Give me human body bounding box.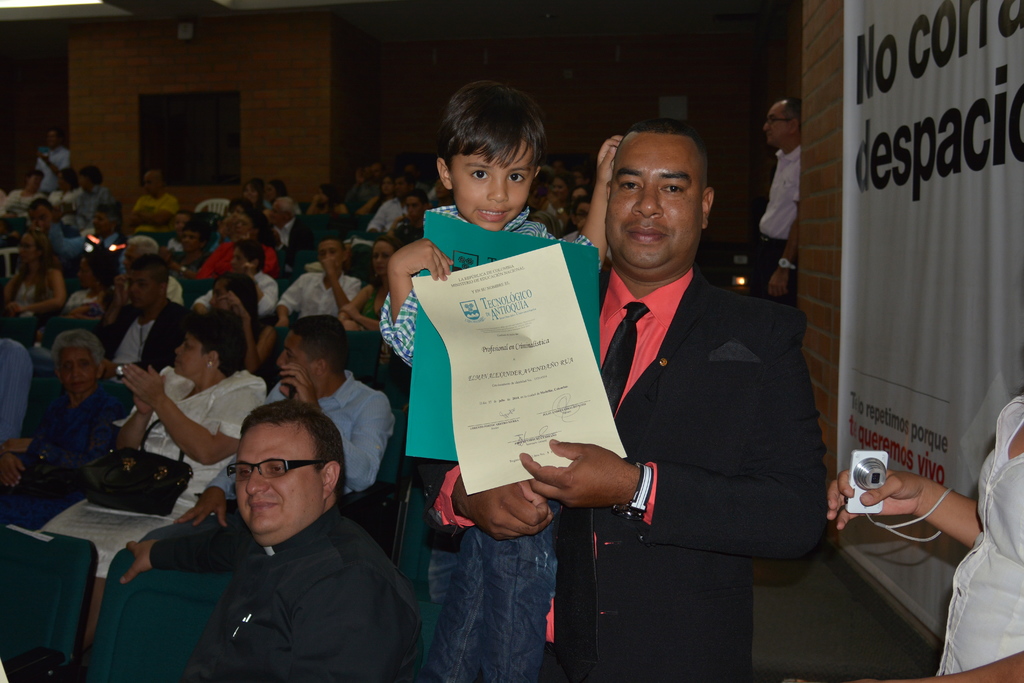
l=414, t=118, r=838, b=682.
